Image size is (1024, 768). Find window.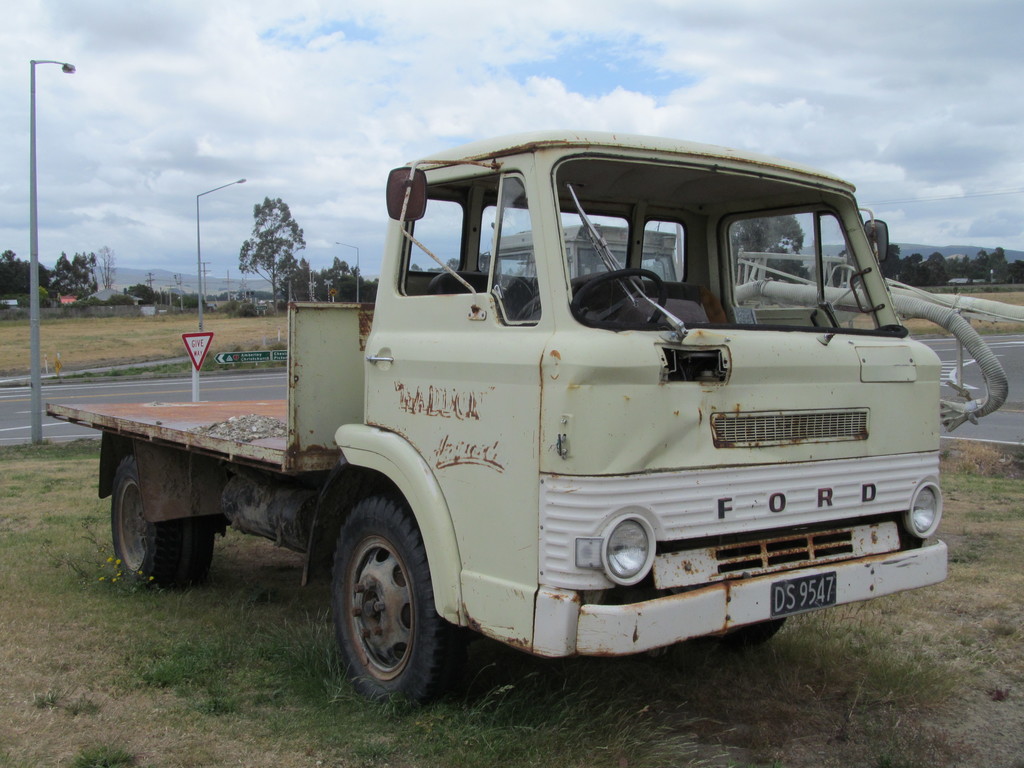
bbox=(399, 174, 499, 289).
